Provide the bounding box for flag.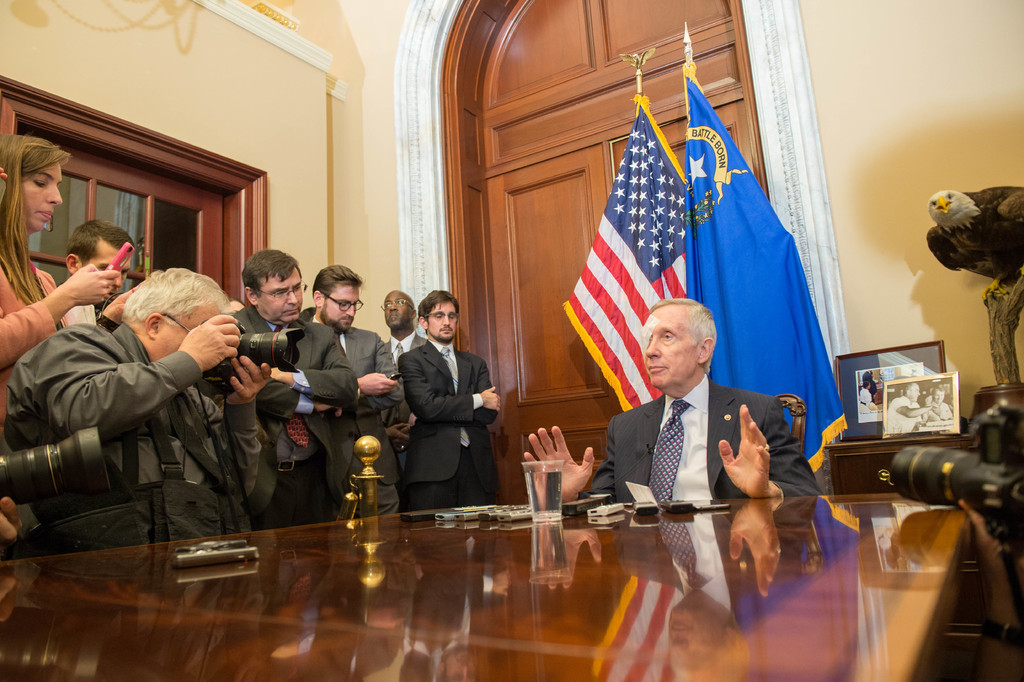
564,105,697,435.
